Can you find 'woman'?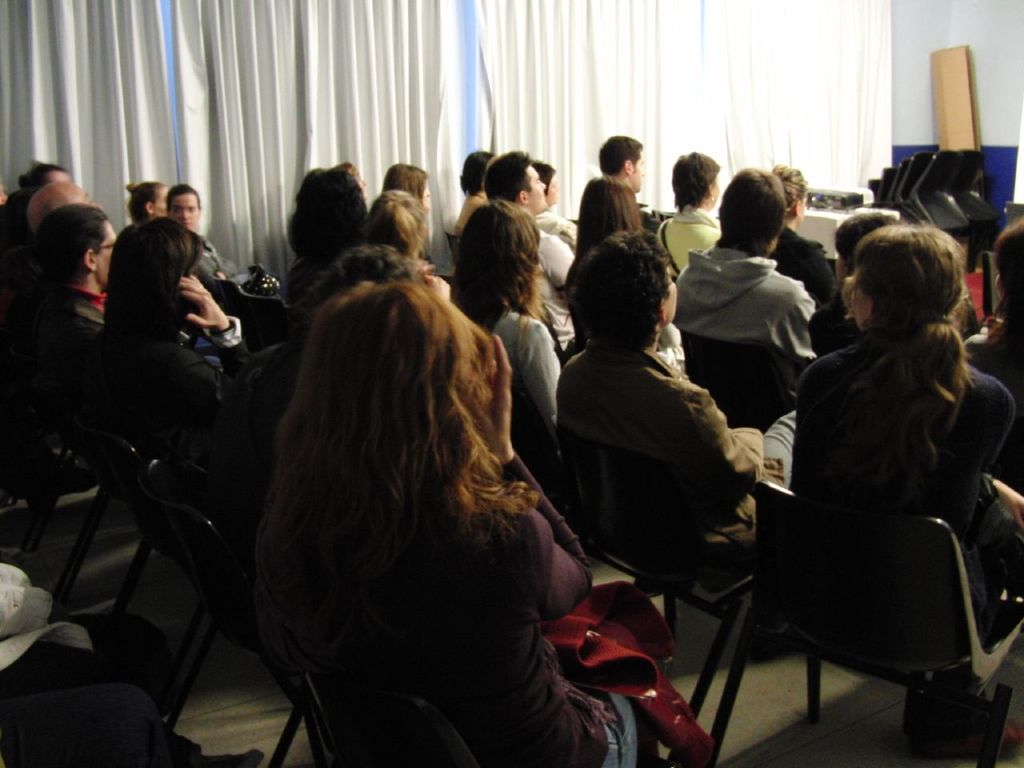
Yes, bounding box: crop(80, 211, 251, 466).
